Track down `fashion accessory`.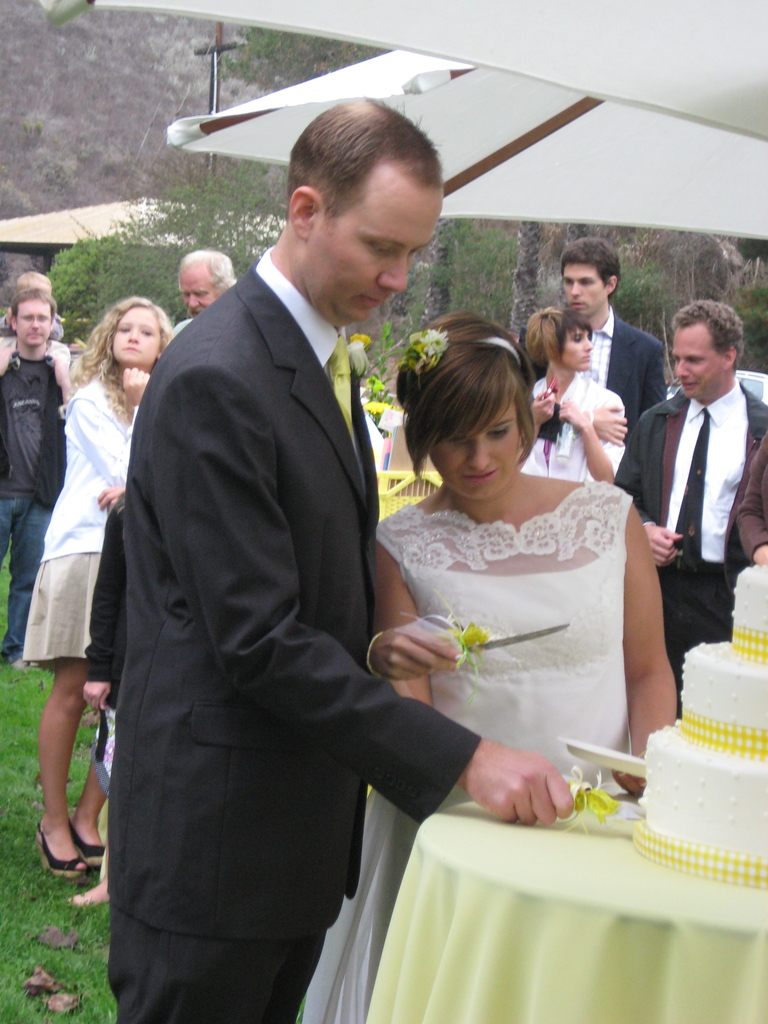
Tracked to left=671, top=410, right=711, bottom=568.
